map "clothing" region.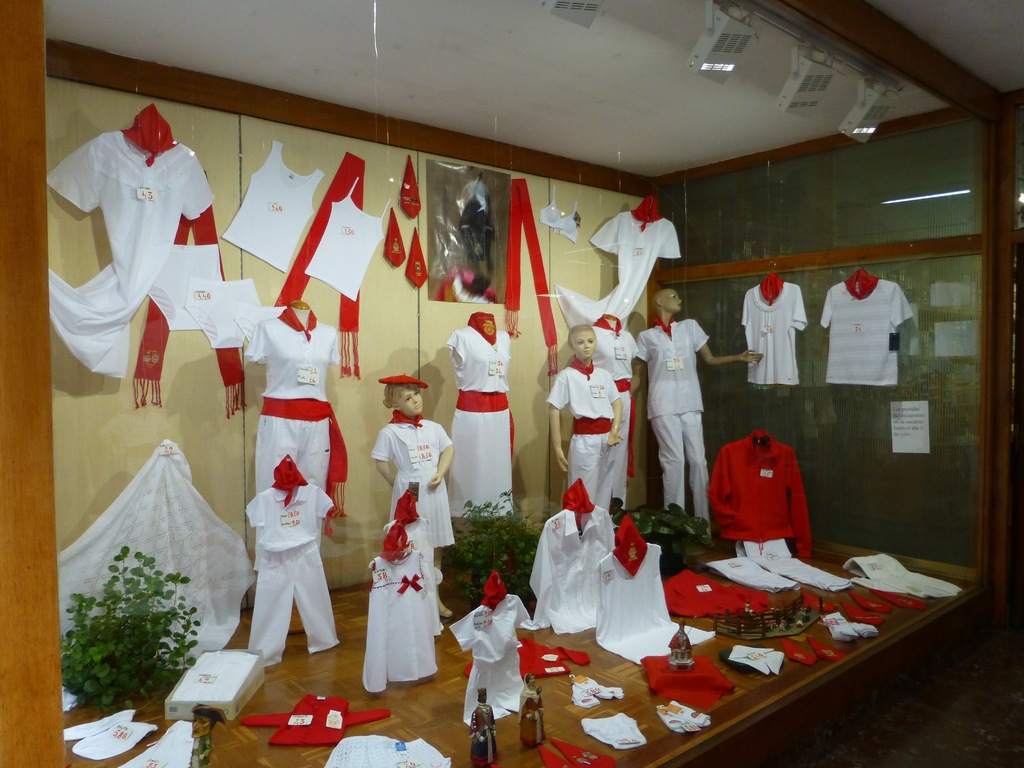
Mapped to rect(48, 131, 215, 378).
